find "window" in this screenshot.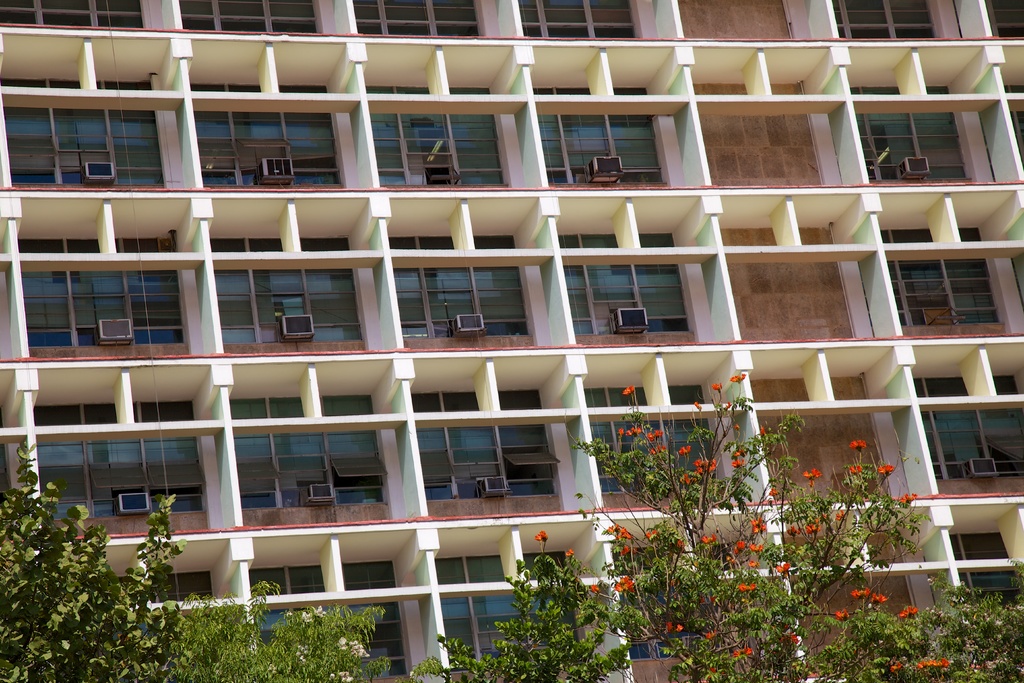
The bounding box for "window" is [229,395,389,508].
